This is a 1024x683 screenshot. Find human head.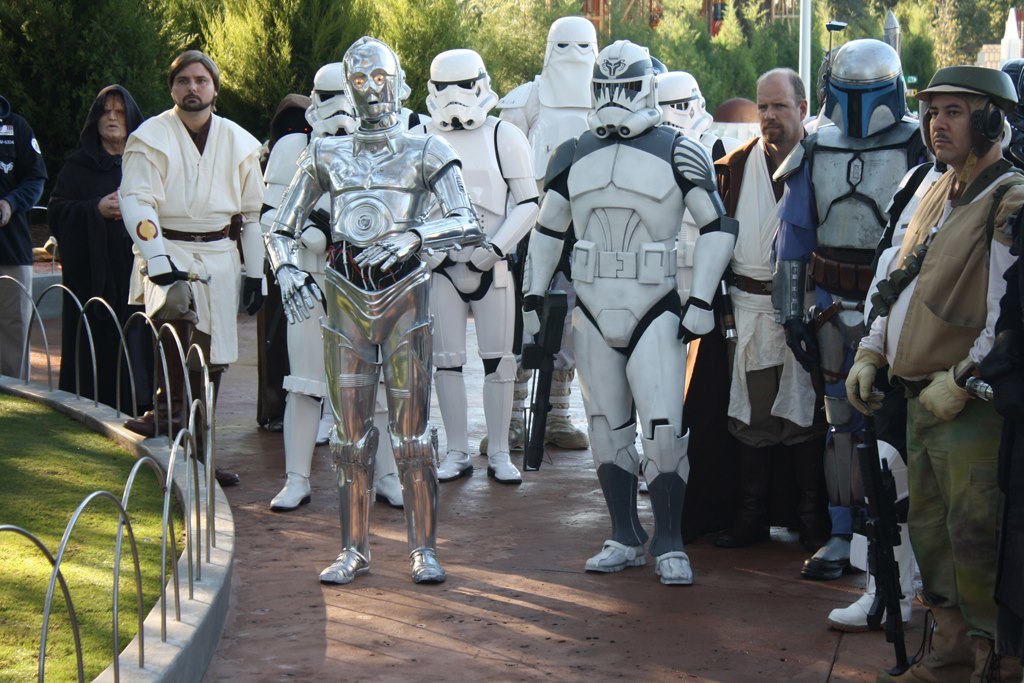
Bounding box: bbox=(341, 36, 408, 119).
